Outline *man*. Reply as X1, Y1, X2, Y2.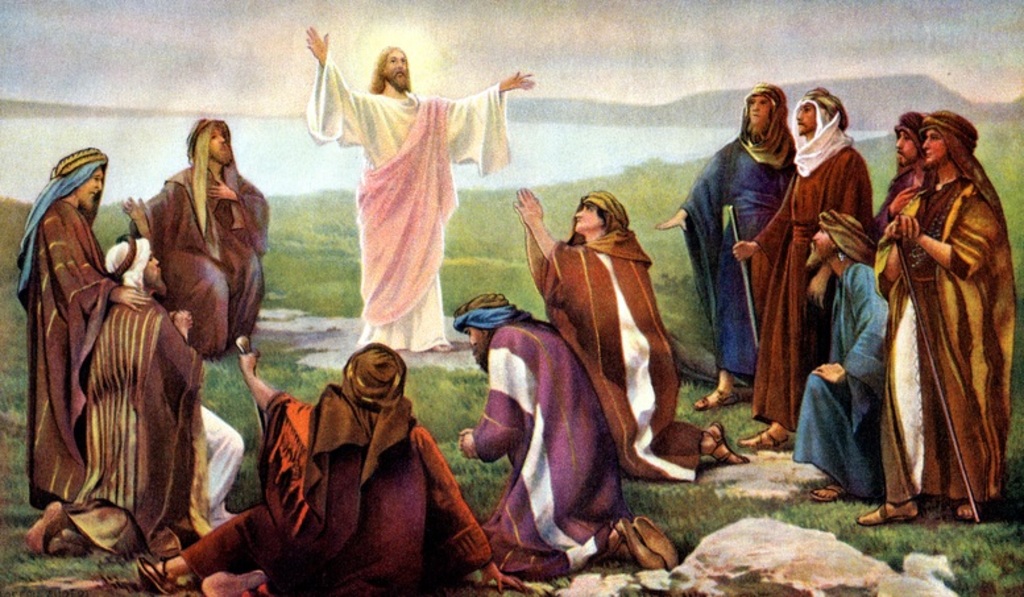
24, 232, 245, 561.
